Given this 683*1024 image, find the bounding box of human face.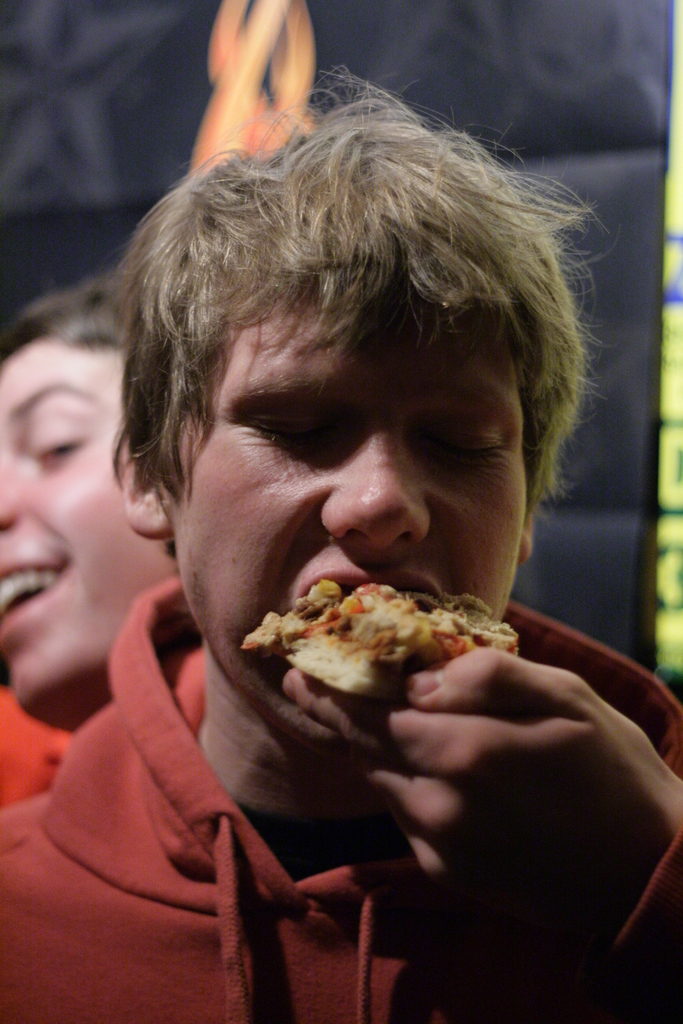
<box>0,337,178,732</box>.
